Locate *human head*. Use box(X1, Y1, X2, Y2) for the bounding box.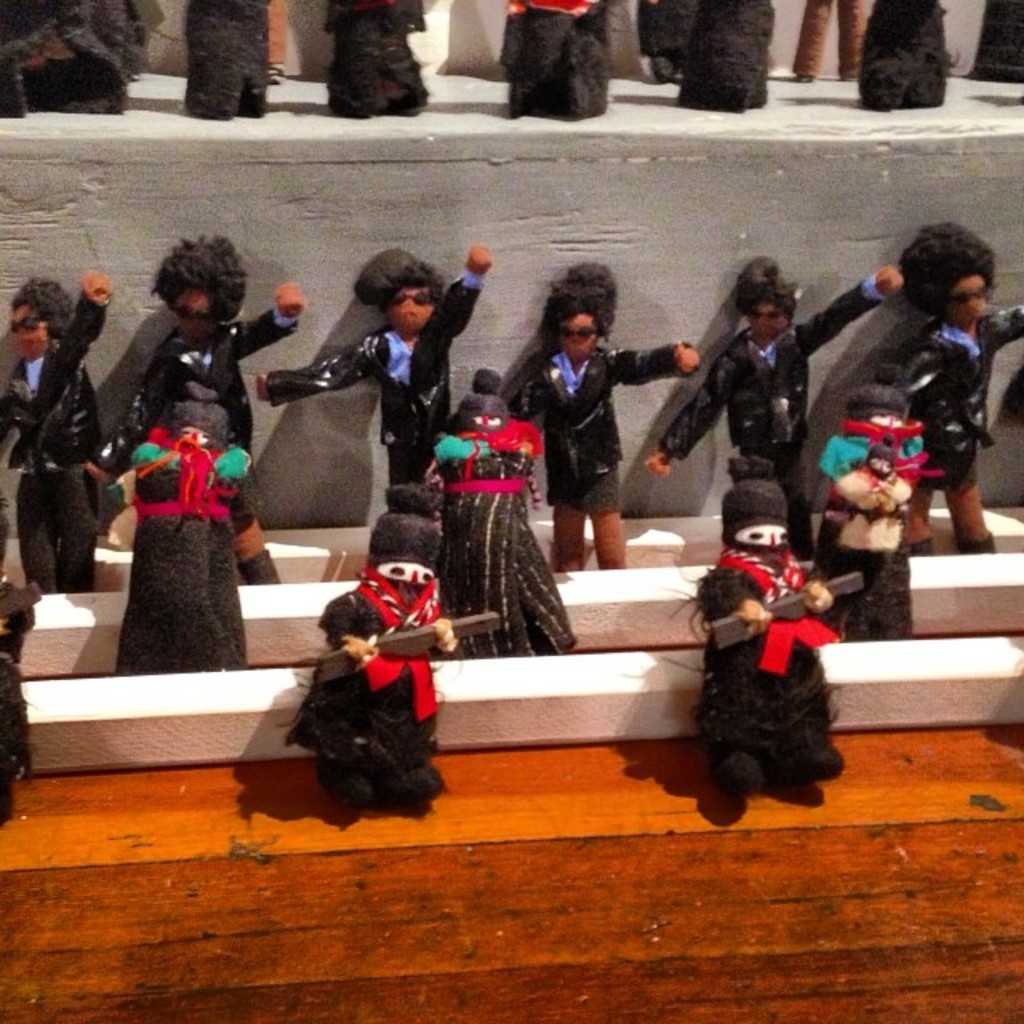
box(5, 282, 74, 354).
